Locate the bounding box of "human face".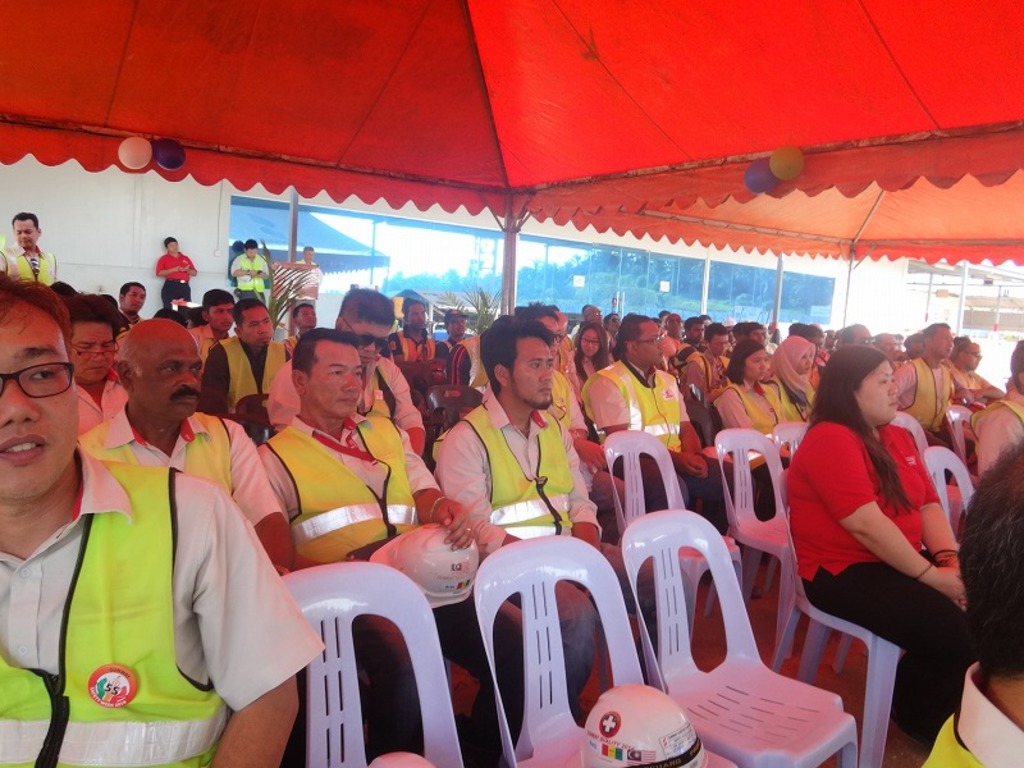
Bounding box: (931, 326, 955, 358).
